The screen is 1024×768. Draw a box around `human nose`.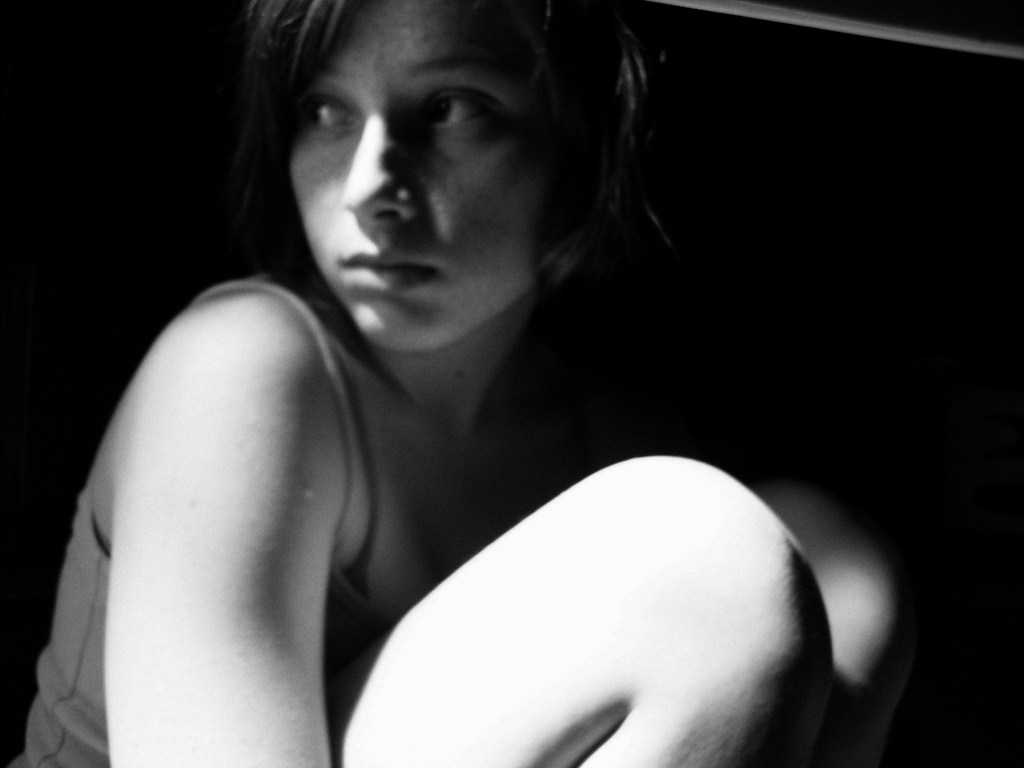
select_region(340, 108, 413, 220).
